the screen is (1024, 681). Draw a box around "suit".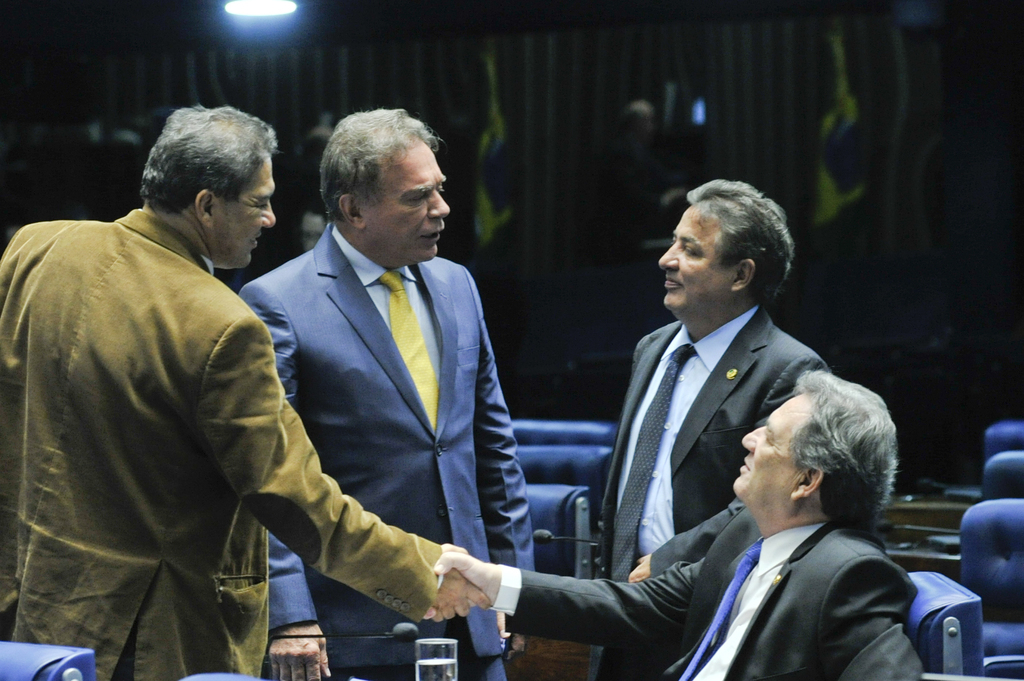
locate(584, 301, 835, 680).
